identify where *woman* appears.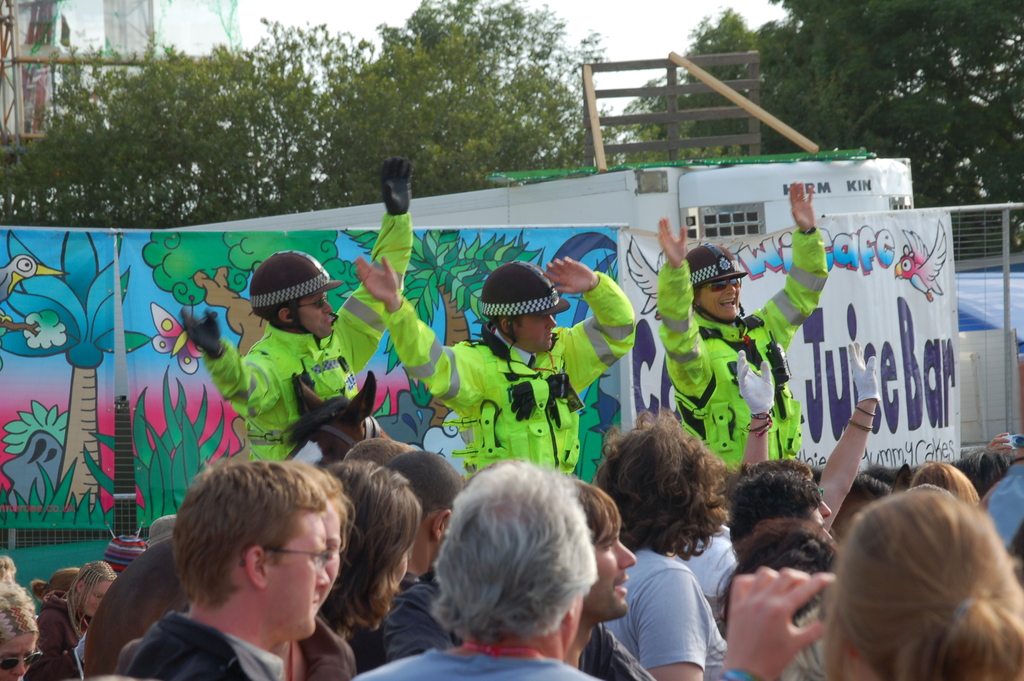
Appears at detection(319, 461, 417, 634).
